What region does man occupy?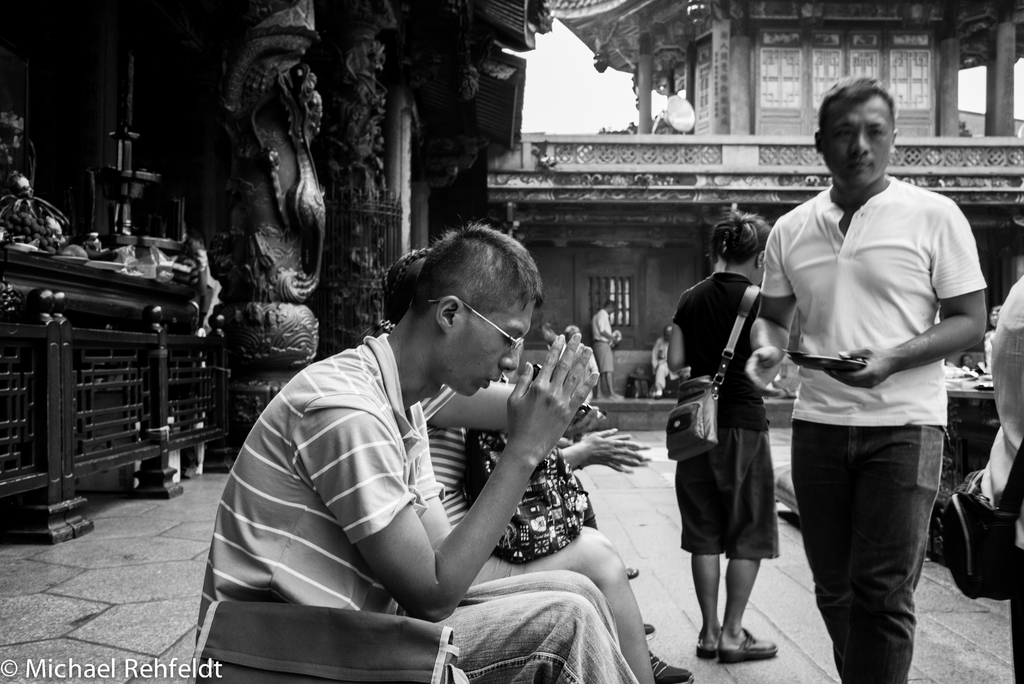
753/84/998/669.
